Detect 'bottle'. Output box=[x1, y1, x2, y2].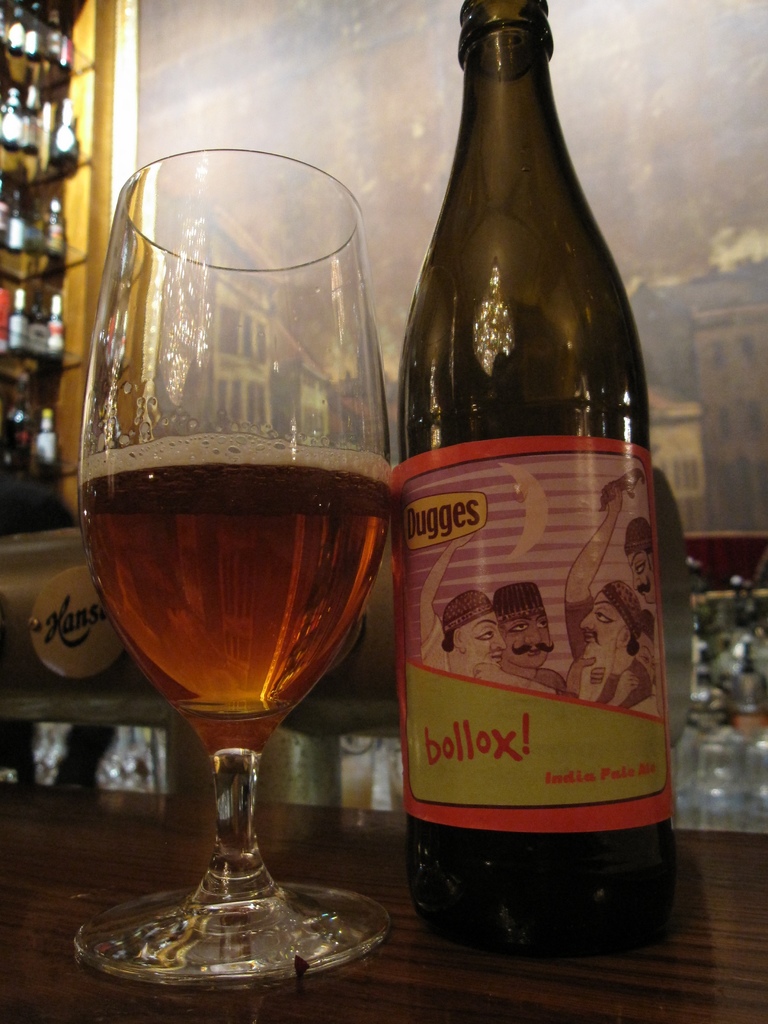
box=[44, 8, 58, 63].
